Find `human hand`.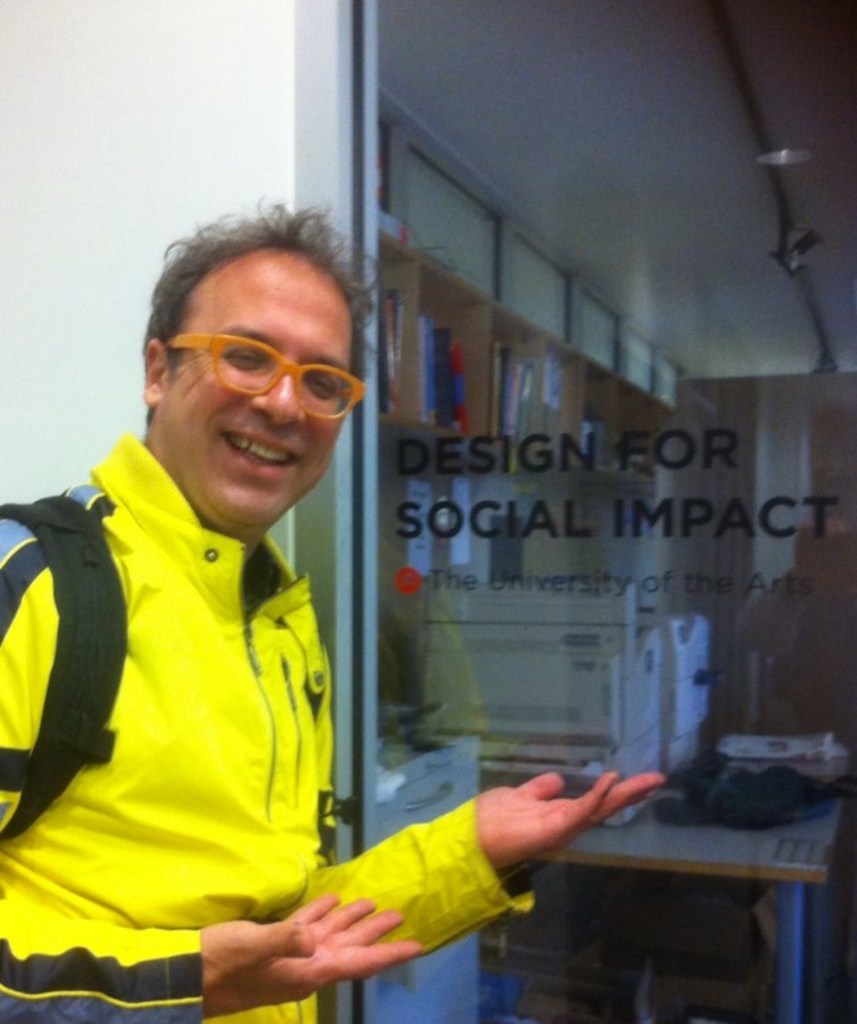
<bbox>202, 891, 425, 1017</bbox>.
